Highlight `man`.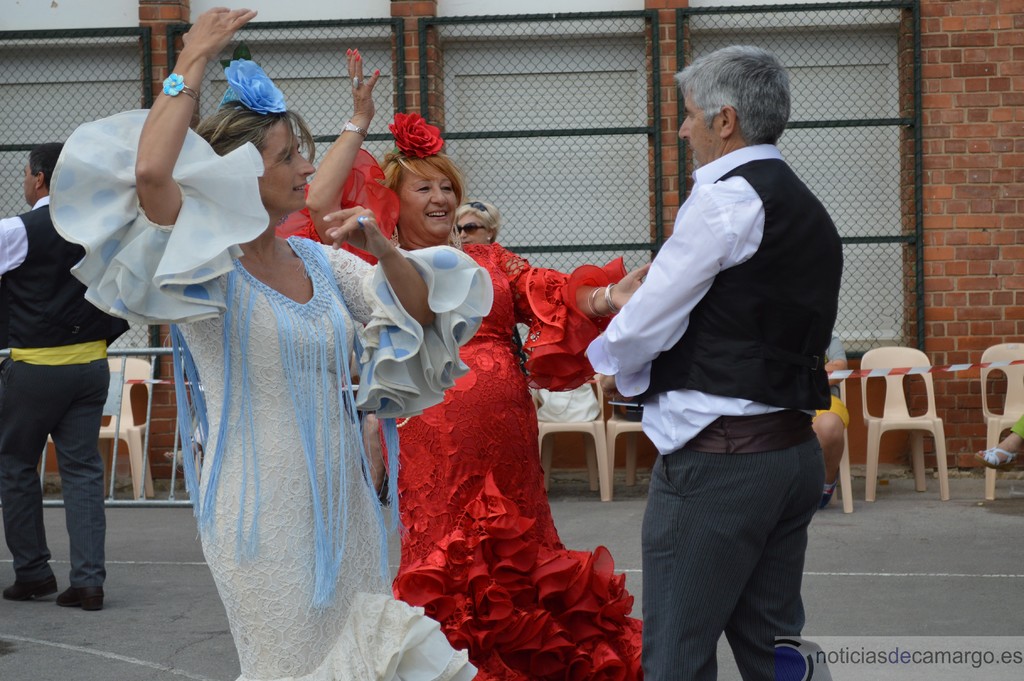
Highlighted region: {"left": 811, "top": 332, "right": 851, "bottom": 507}.
